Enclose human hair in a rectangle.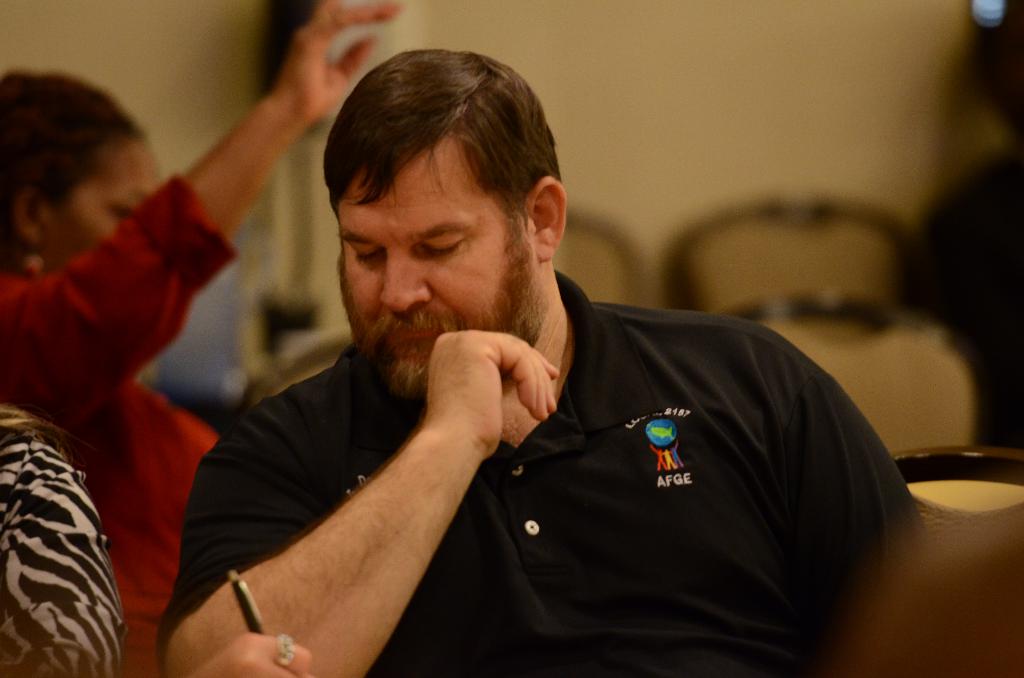
321 50 566 252.
